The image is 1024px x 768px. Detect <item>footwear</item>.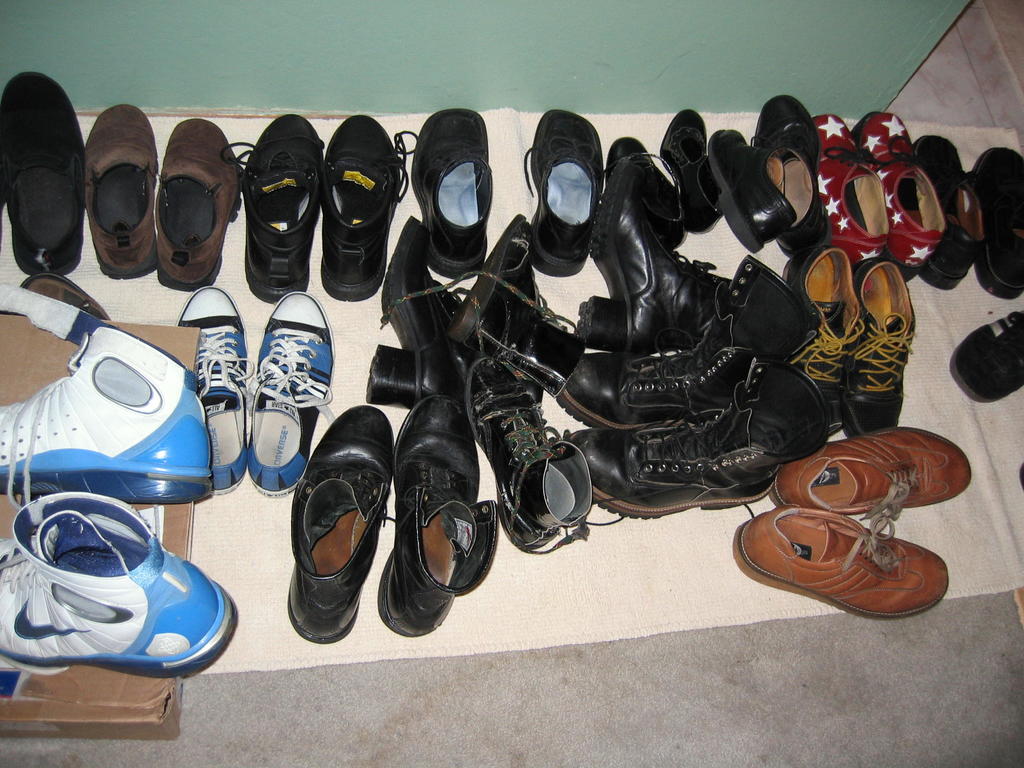
Detection: {"left": 575, "top": 160, "right": 707, "bottom": 355}.
